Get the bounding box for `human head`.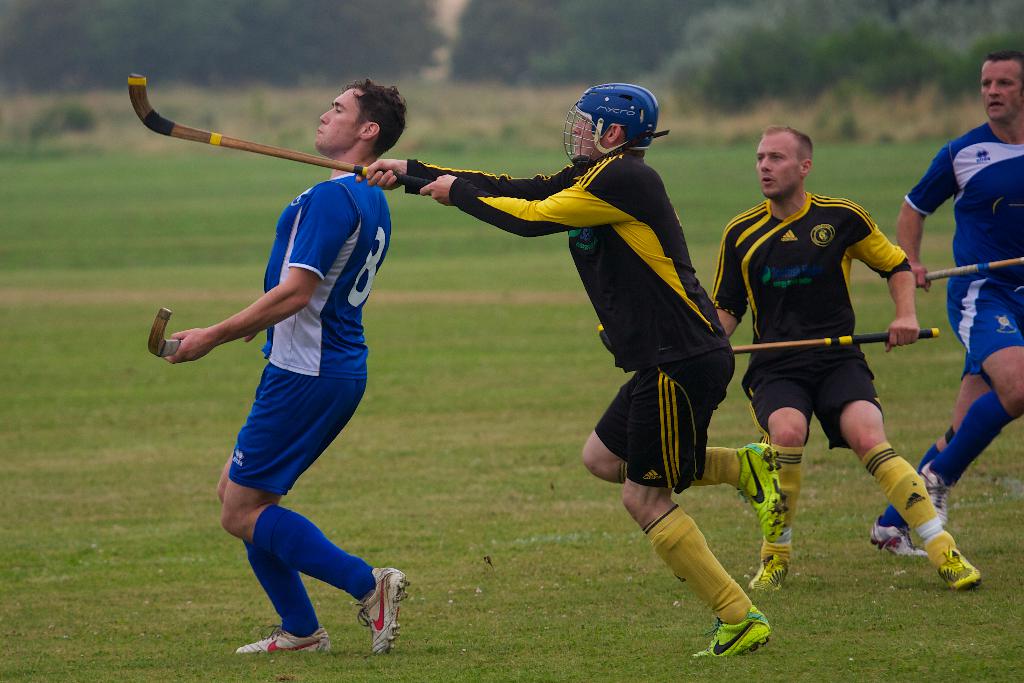
{"x1": 568, "y1": 74, "x2": 670, "y2": 160}.
